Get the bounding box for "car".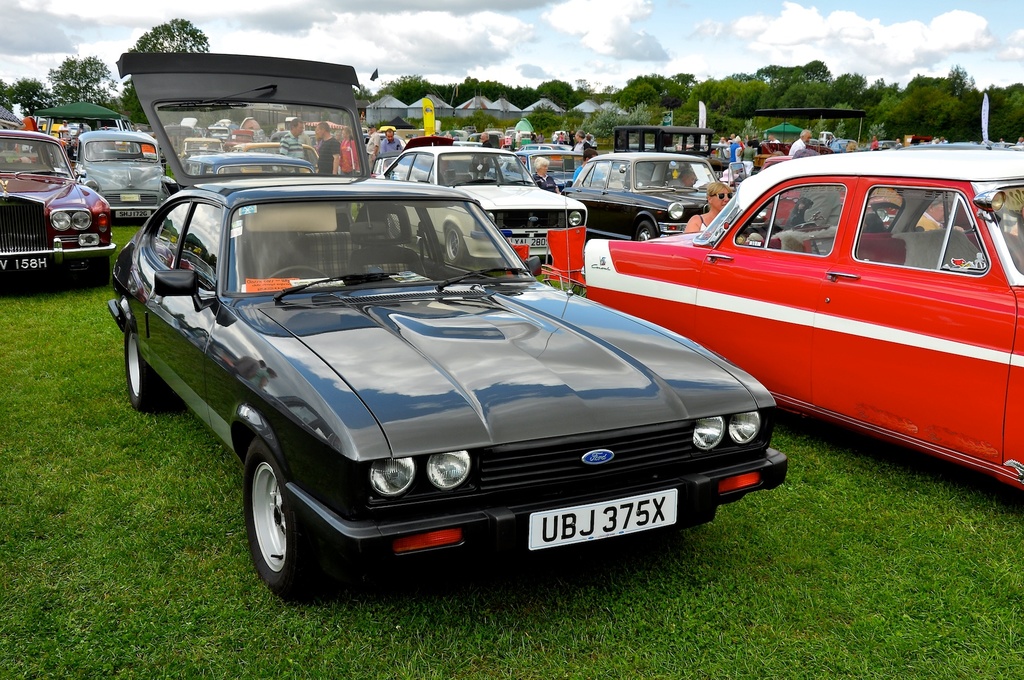
bbox=(74, 127, 166, 223).
